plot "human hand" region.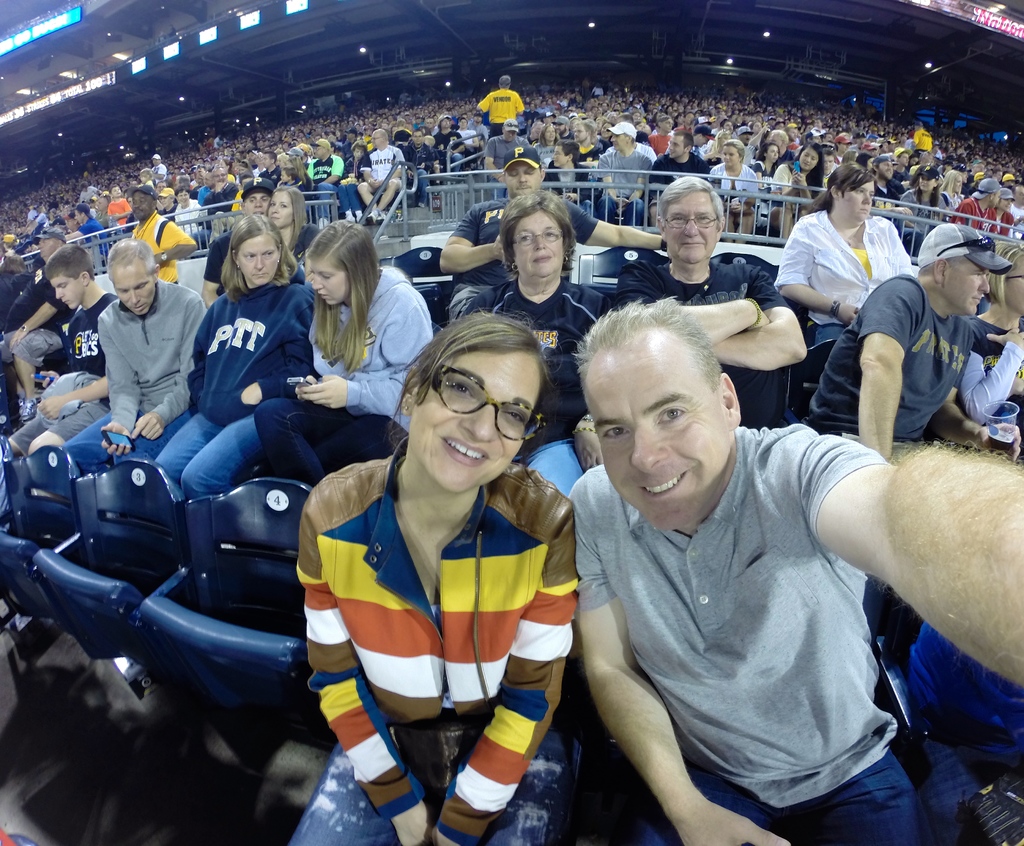
Plotted at 300/376/348/411.
